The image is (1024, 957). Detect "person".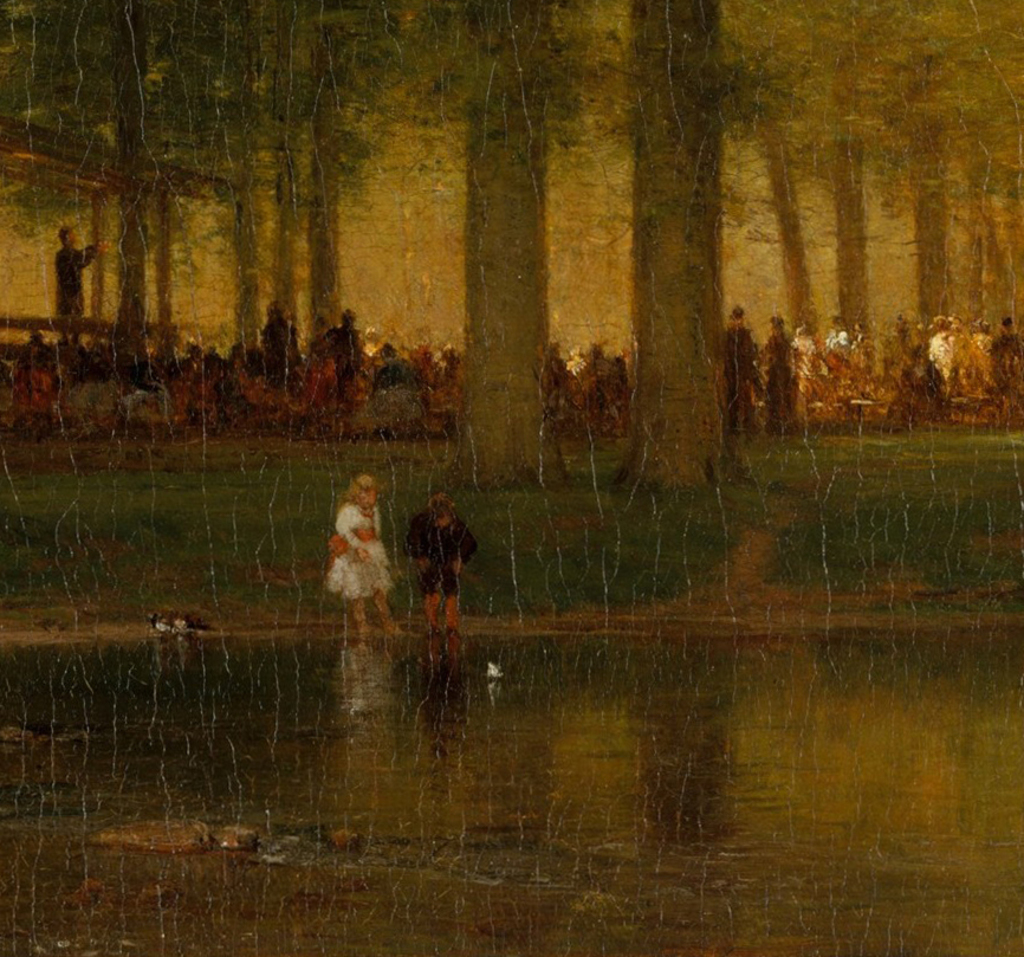
Detection: box=[56, 219, 118, 344].
